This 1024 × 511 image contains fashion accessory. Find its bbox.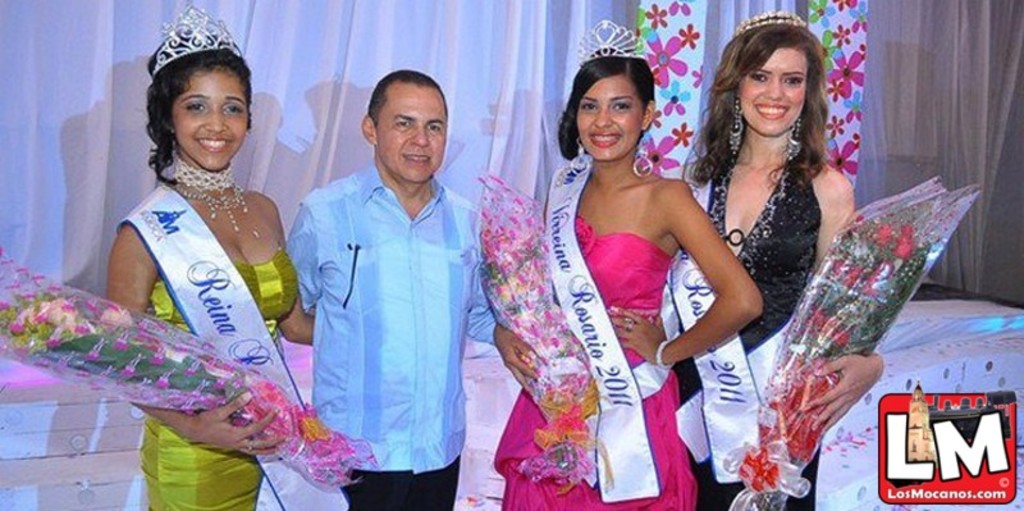
[157,155,257,236].
